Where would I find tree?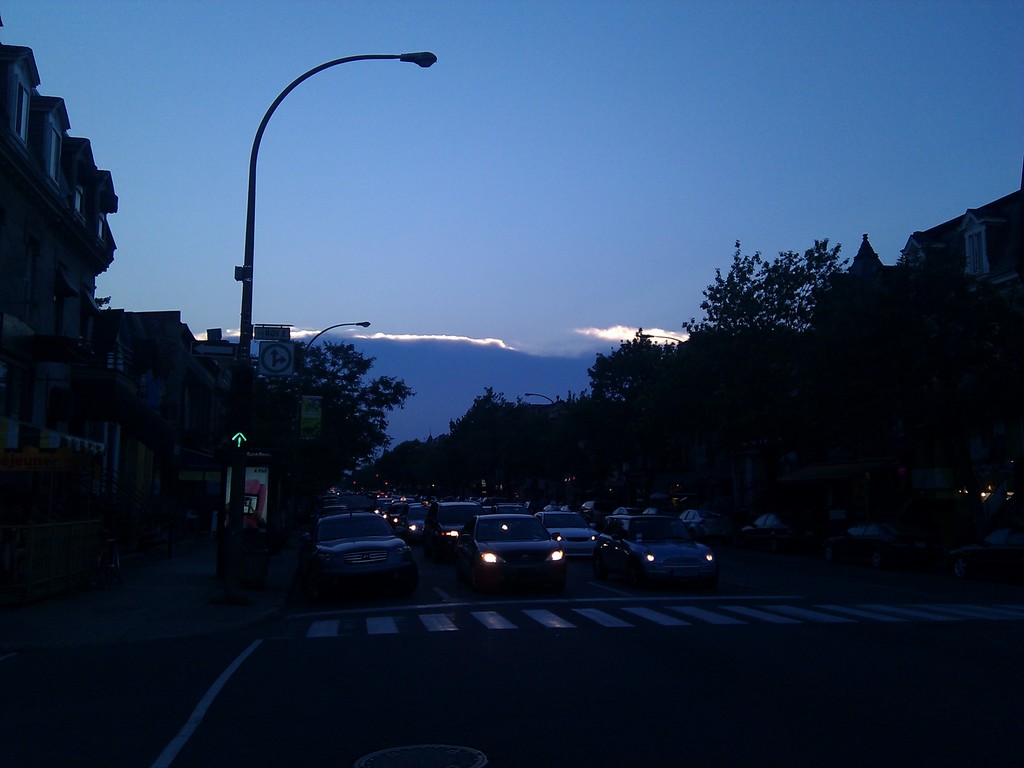
At l=453, t=392, r=502, b=426.
